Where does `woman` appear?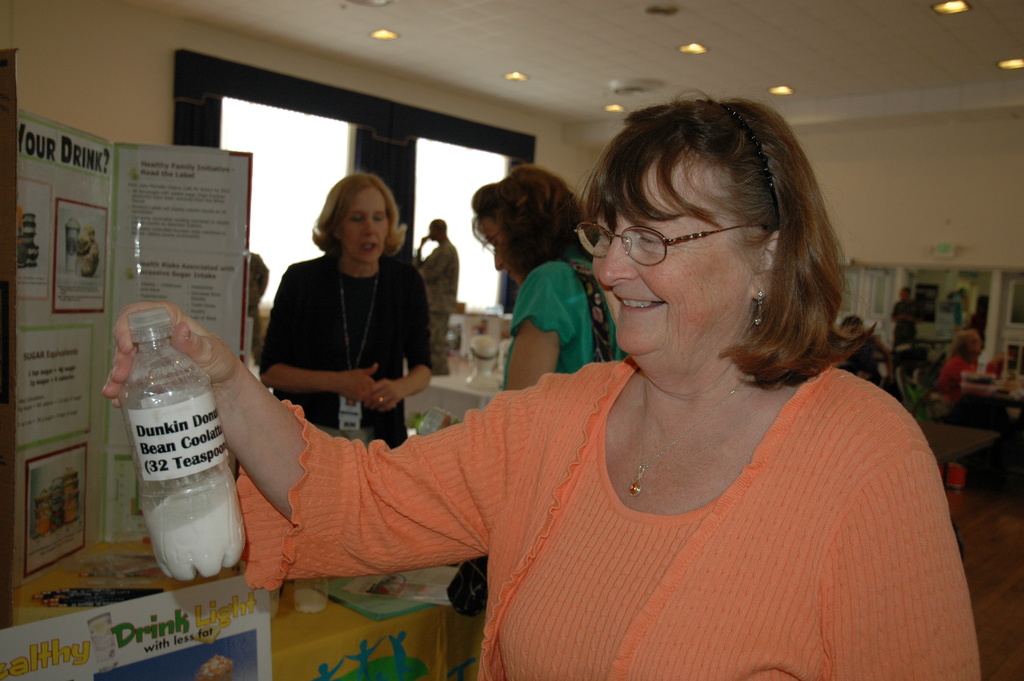
Appears at {"left": 470, "top": 163, "right": 623, "bottom": 389}.
